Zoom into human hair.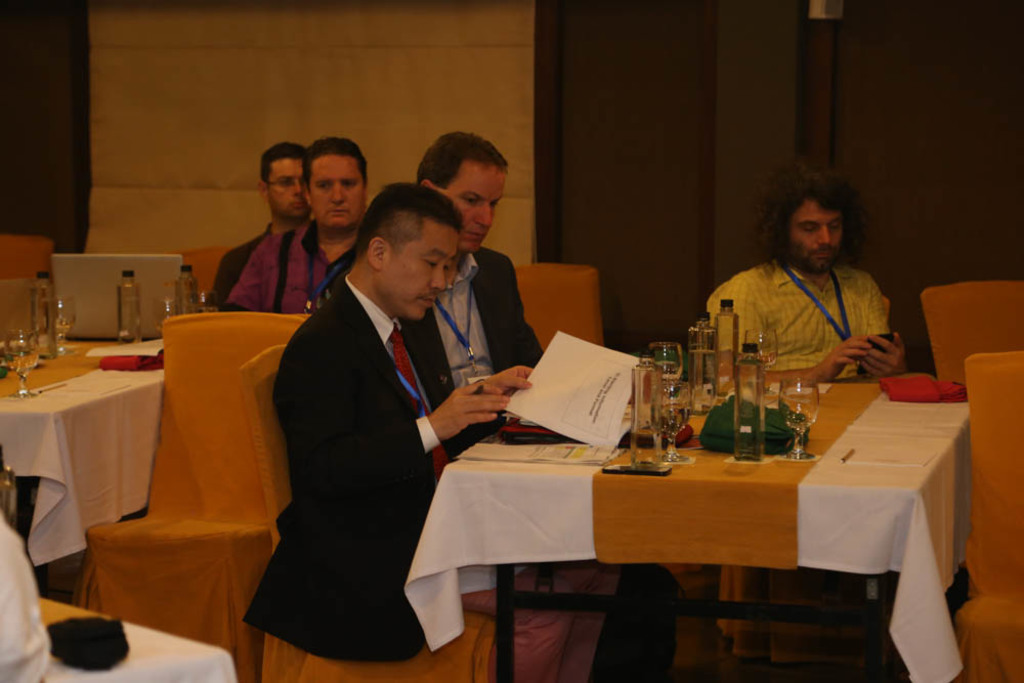
Zoom target: box=[416, 130, 503, 184].
